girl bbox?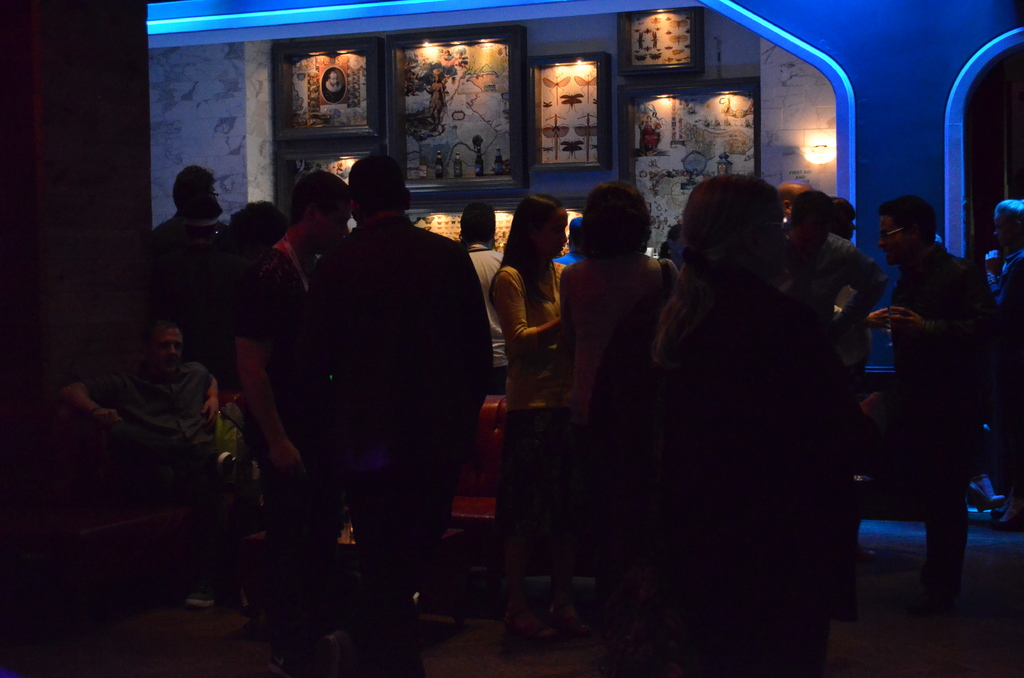
[486, 193, 568, 663]
